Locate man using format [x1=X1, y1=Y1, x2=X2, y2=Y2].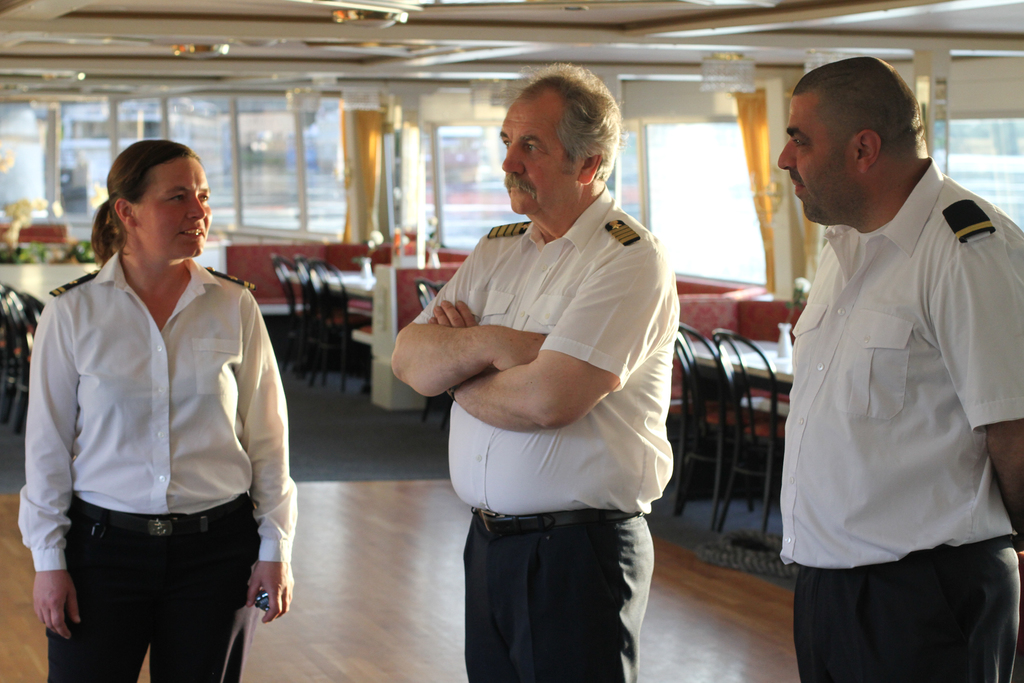
[x1=750, y1=31, x2=1016, y2=660].
